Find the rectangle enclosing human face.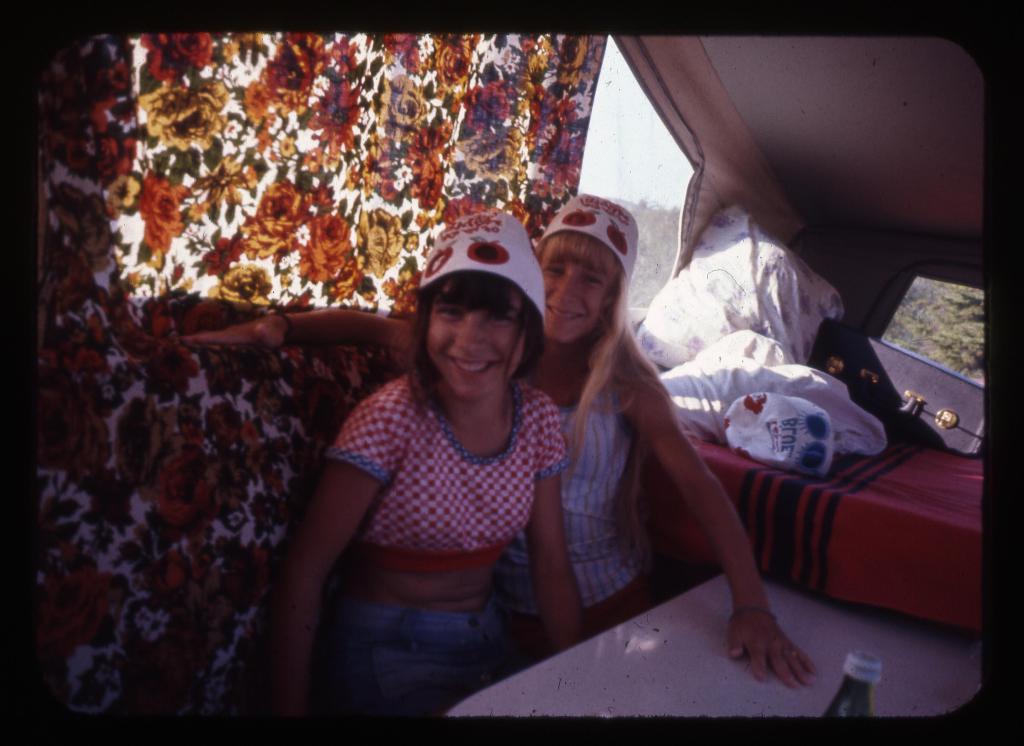
l=425, t=284, r=525, b=389.
